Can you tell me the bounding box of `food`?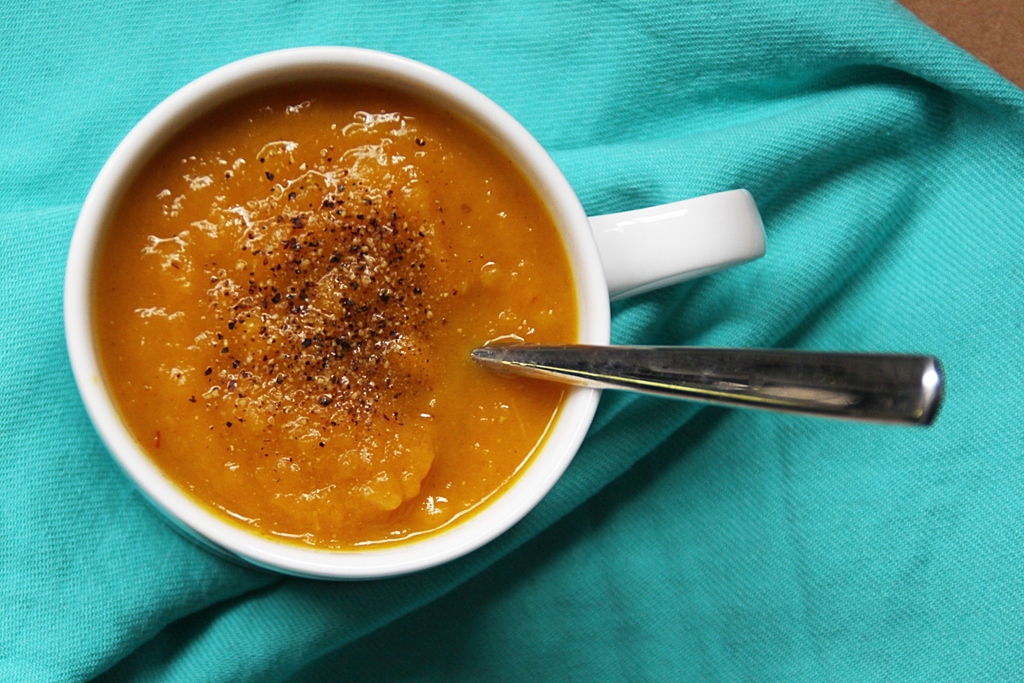
pyautogui.locateOnScreen(91, 83, 582, 546).
